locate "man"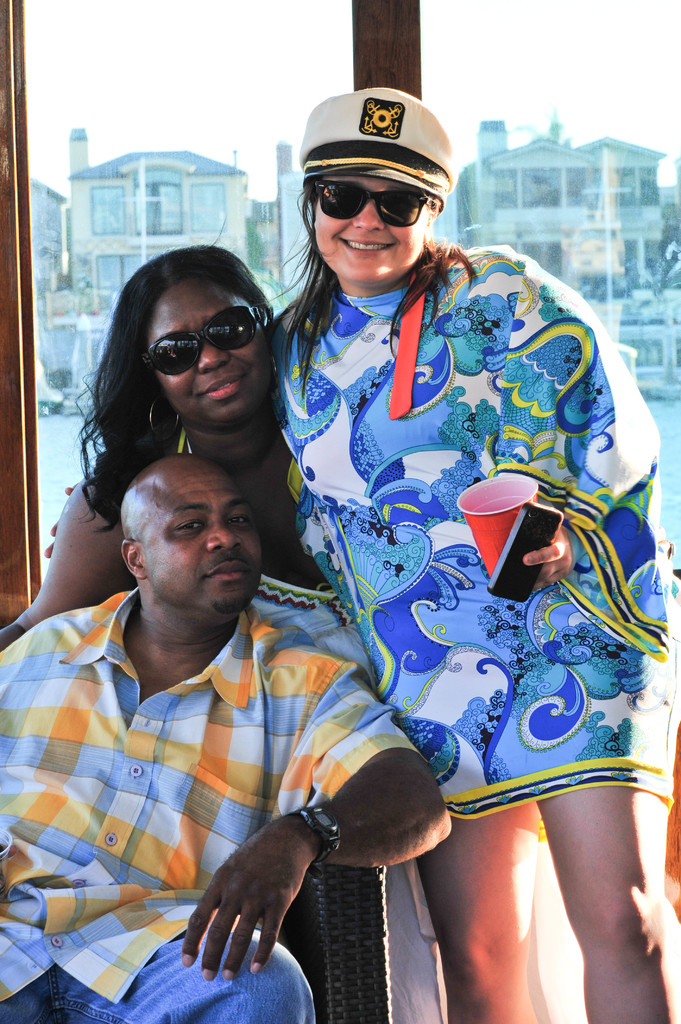
<box>0,453,445,1023</box>
